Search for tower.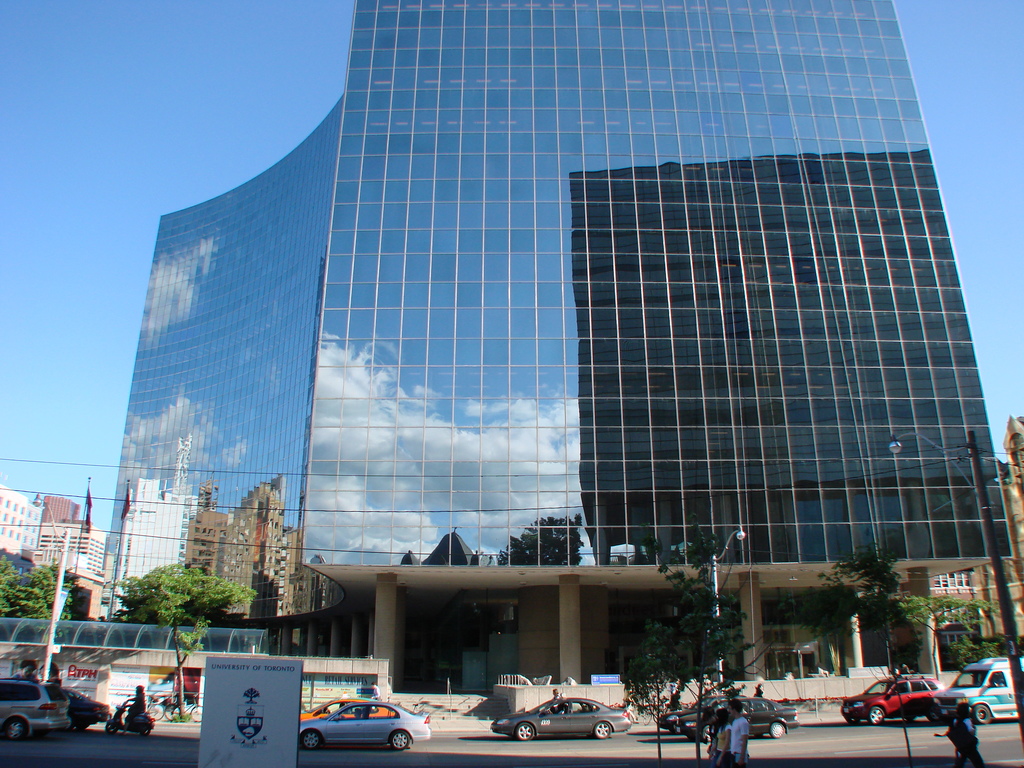
Found at <bbox>175, 476, 312, 620</bbox>.
